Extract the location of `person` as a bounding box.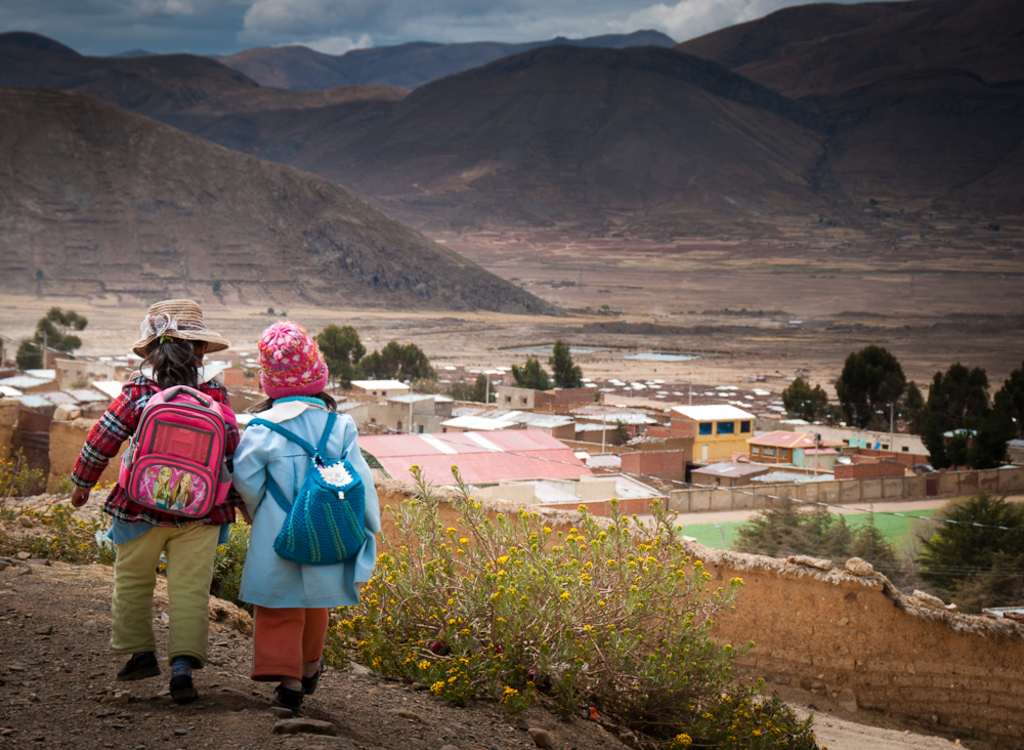
box(216, 325, 360, 698).
